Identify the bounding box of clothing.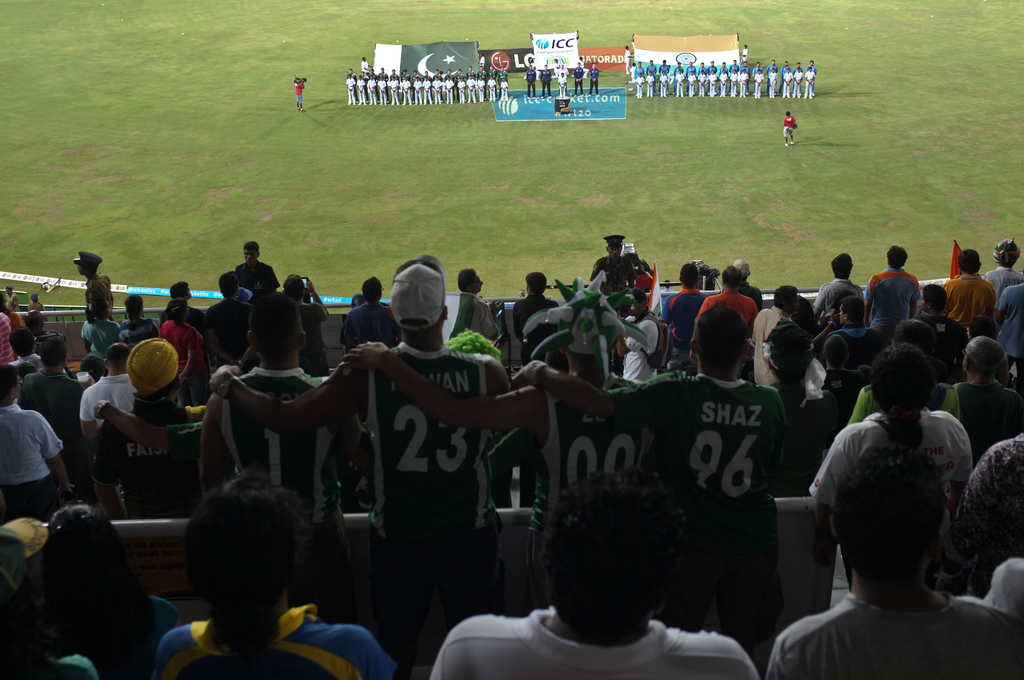
[984, 268, 1023, 293].
